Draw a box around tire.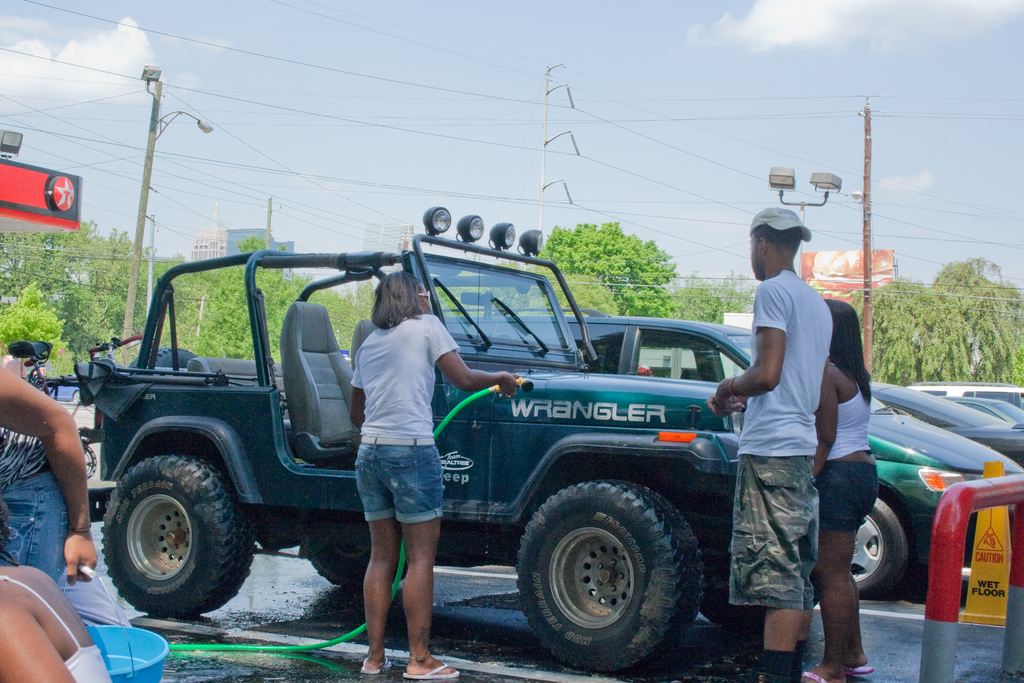
(left=97, top=446, right=255, bottom=617).
